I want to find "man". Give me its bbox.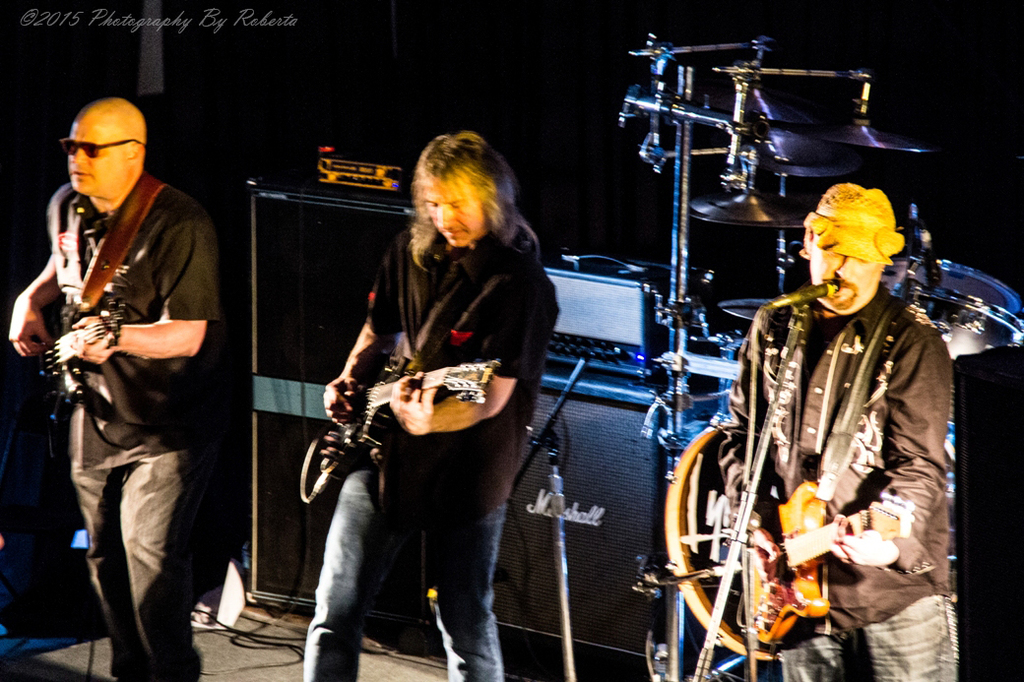
<bbox>301, 130, 562, 681</bbox>.
